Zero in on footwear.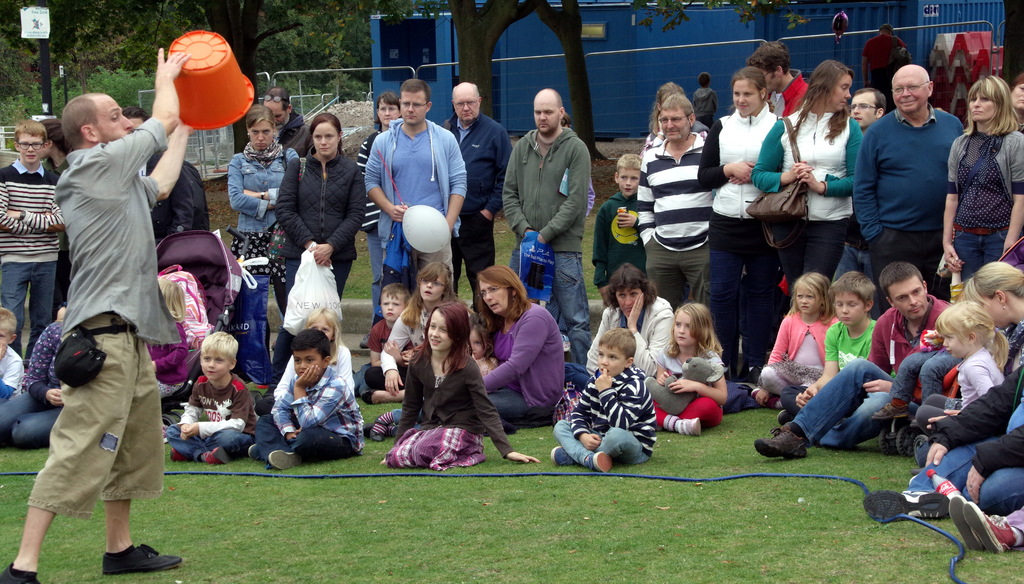
Zeroed in: {"x1": 362, "y1": 422, "x2": 374, "y2": 437}.
